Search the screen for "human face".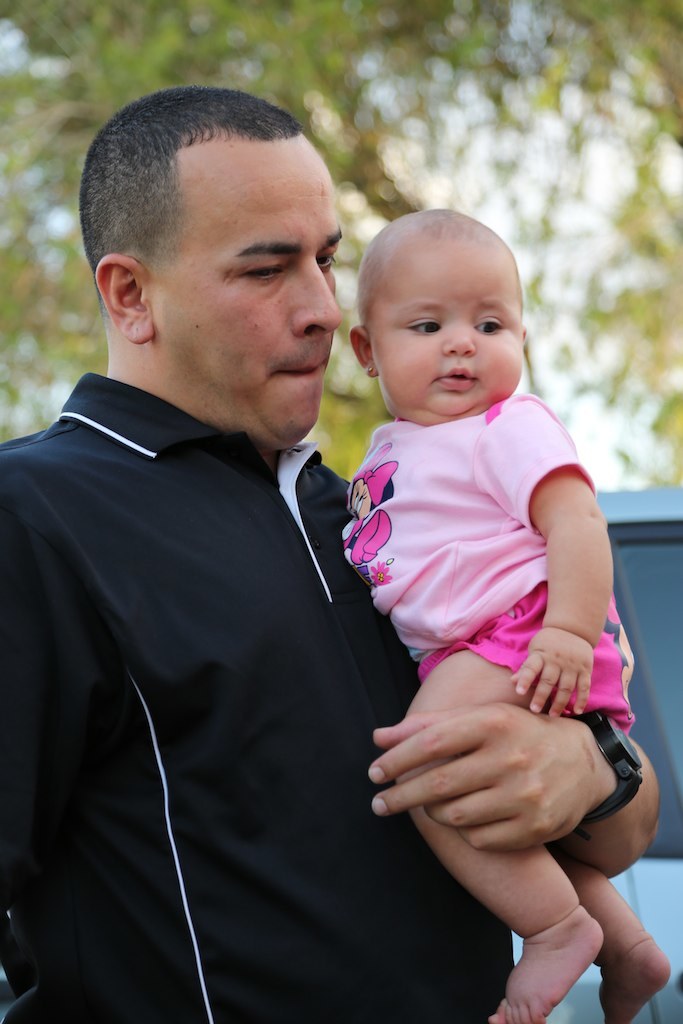
Found at (left=155, top=140, right=340, bottom=446).
